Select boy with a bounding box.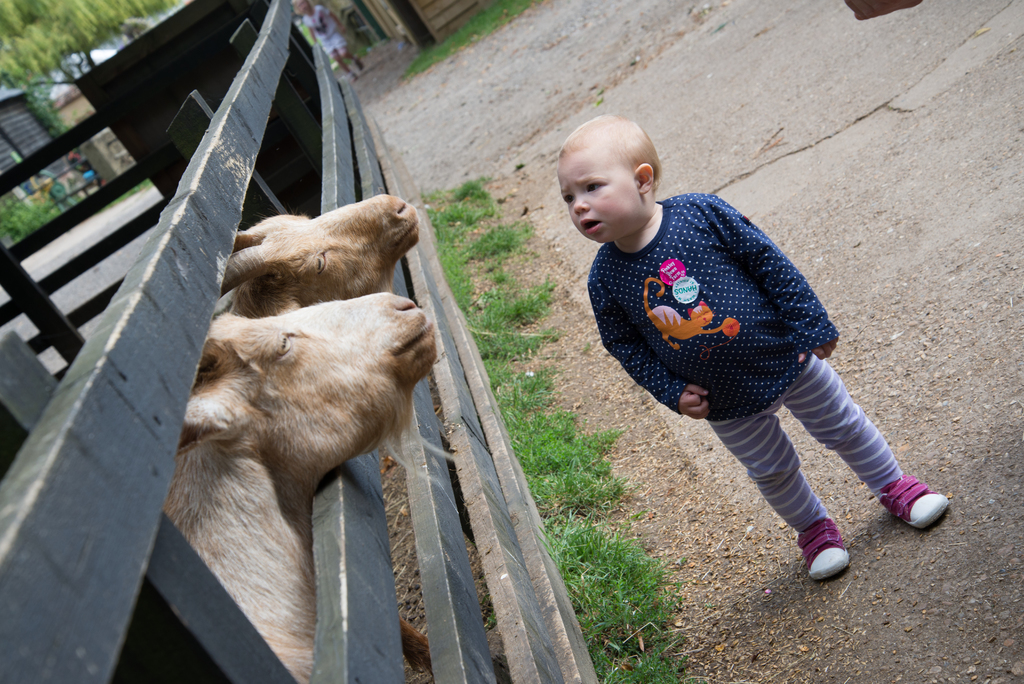
<region>563, 153, 944, 561</region>.
